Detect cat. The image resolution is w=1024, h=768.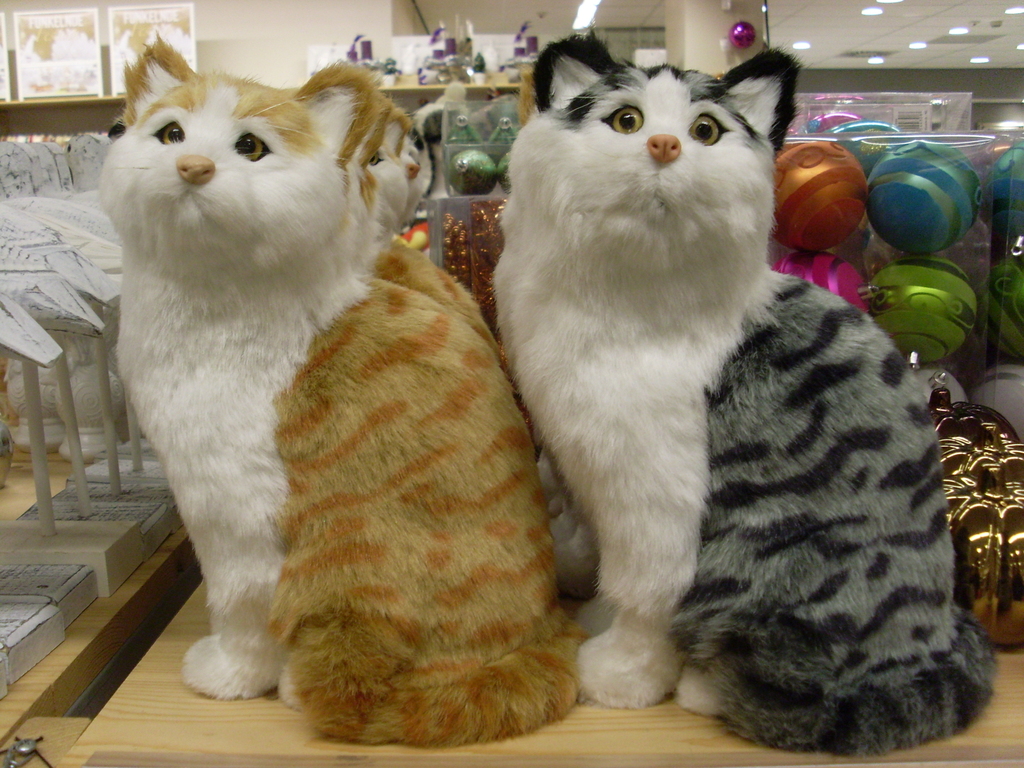
bbox=[358, 107, 501, 341].
